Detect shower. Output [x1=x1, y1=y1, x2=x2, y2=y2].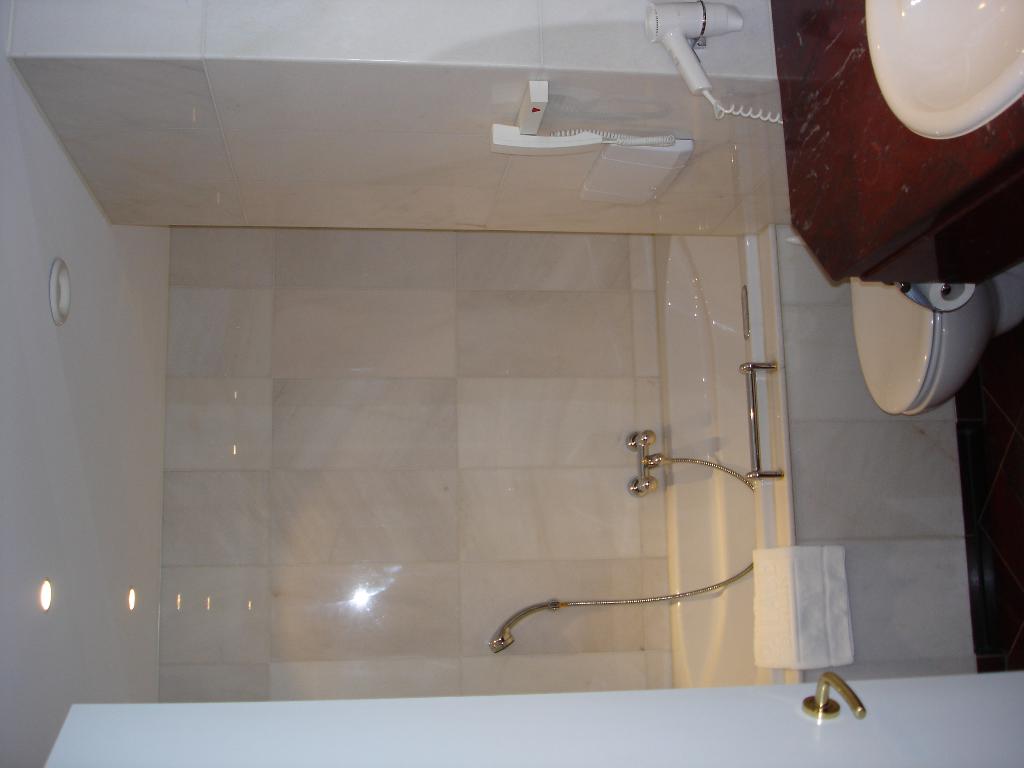
[x1=492, y1=598, x2=560, y2=654].
